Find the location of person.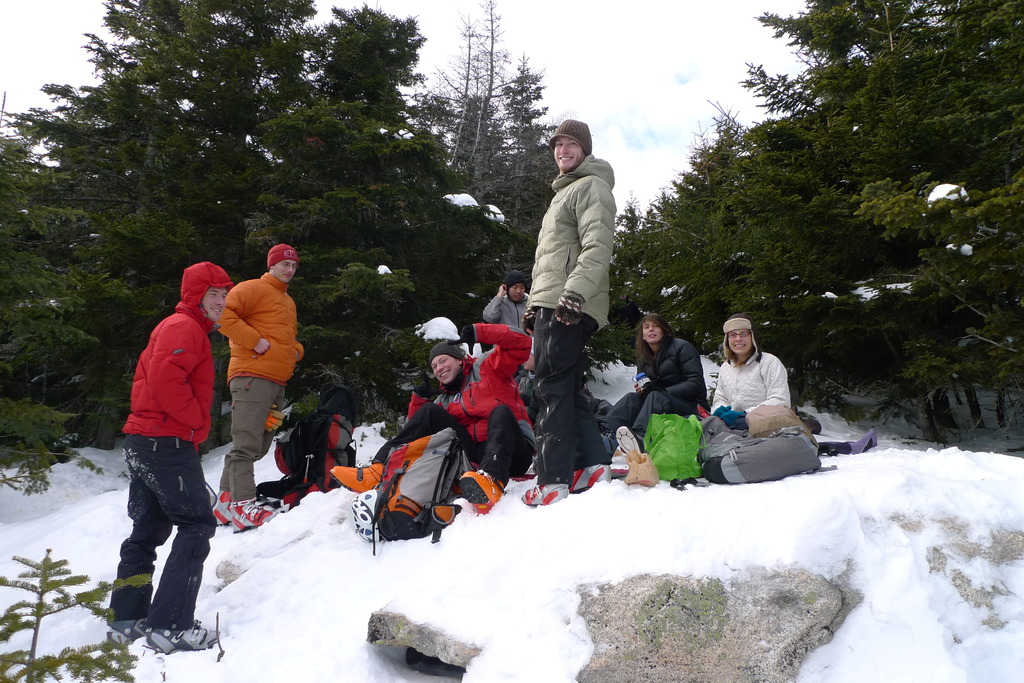
Location: (520, 117, 614, 507).
